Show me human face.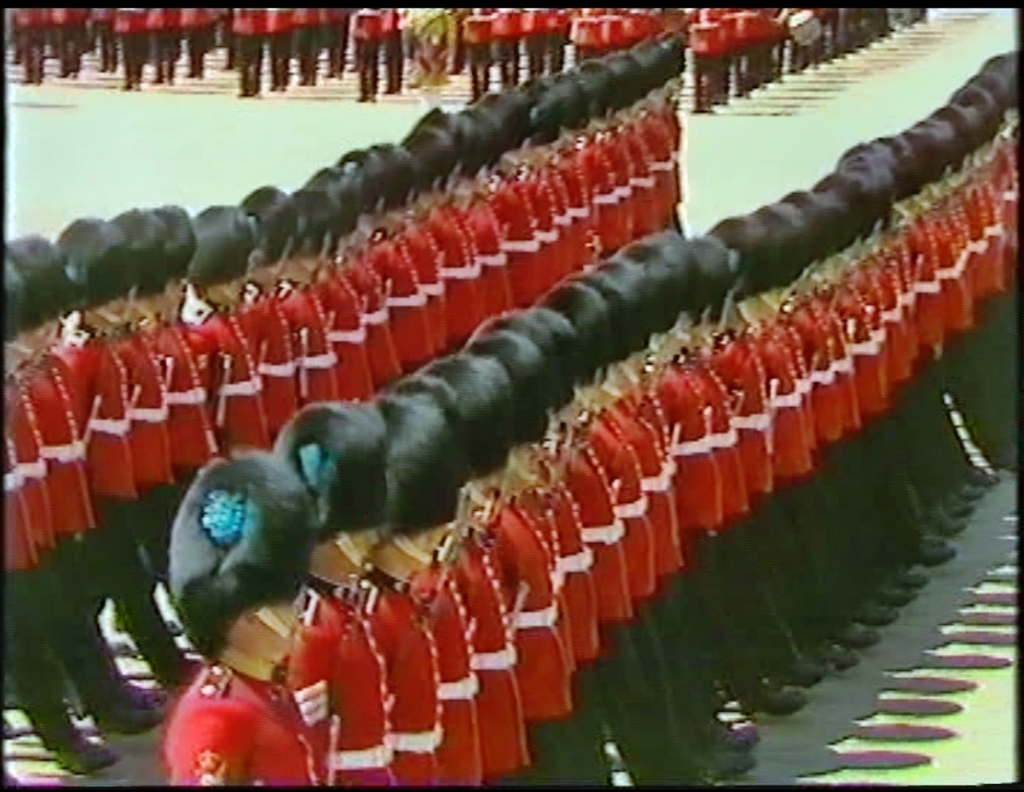
human face is here: BBox(403, 525, 452, 575).
